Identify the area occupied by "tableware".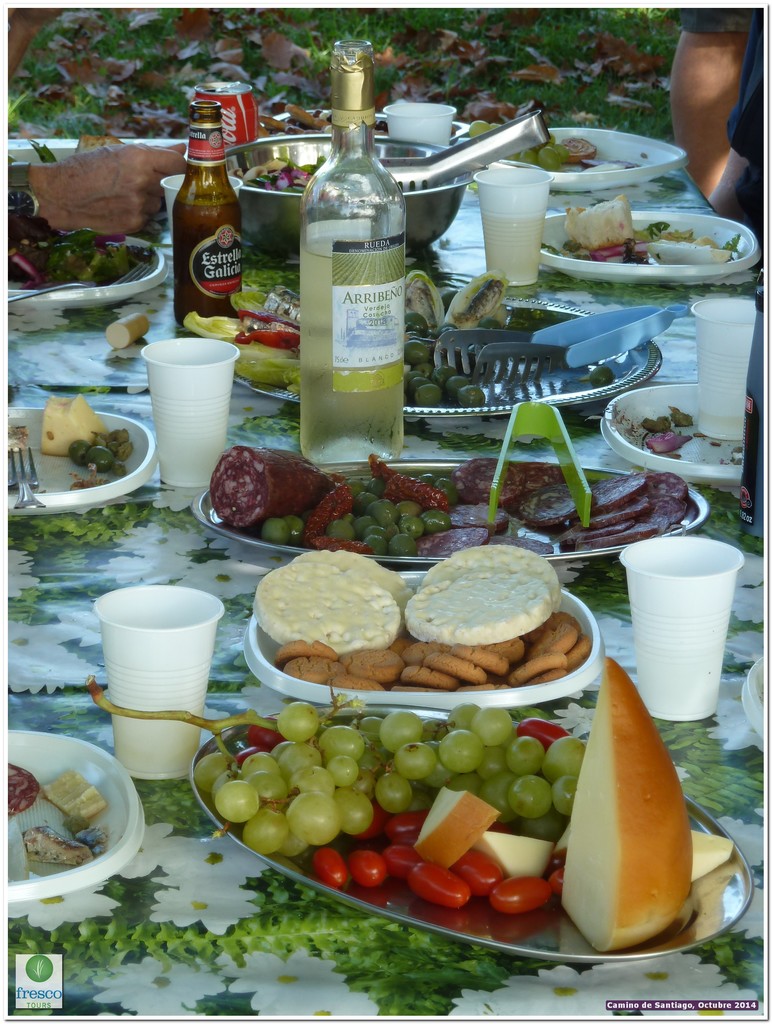
Area: (left=197, top=459, right=707, bottom=573).
